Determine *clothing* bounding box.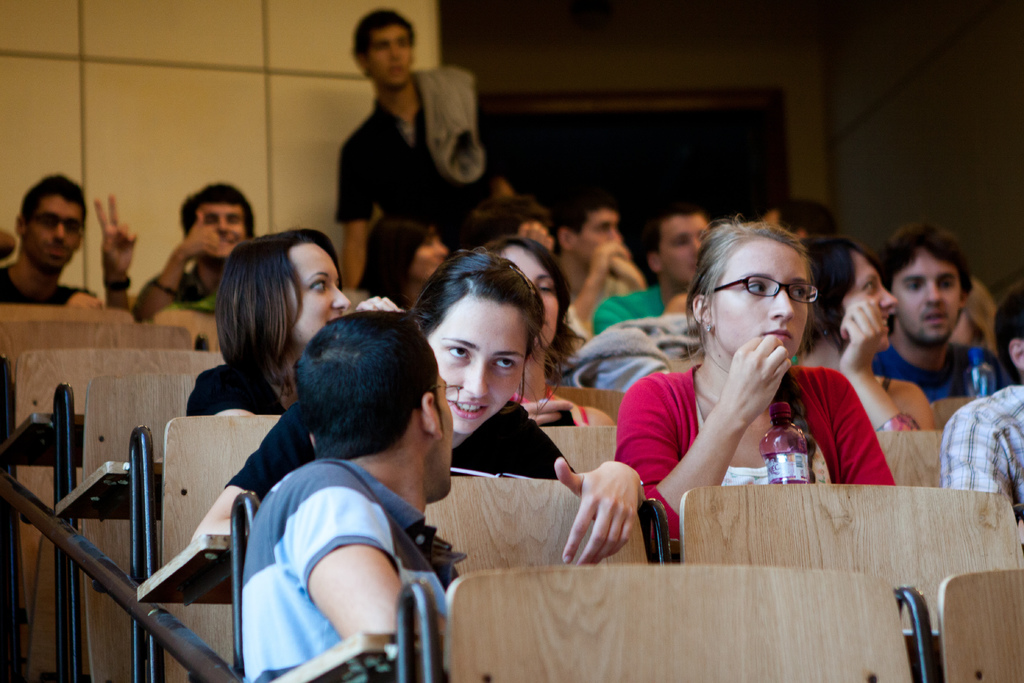
Determined: (334, 66, 518, 300).
